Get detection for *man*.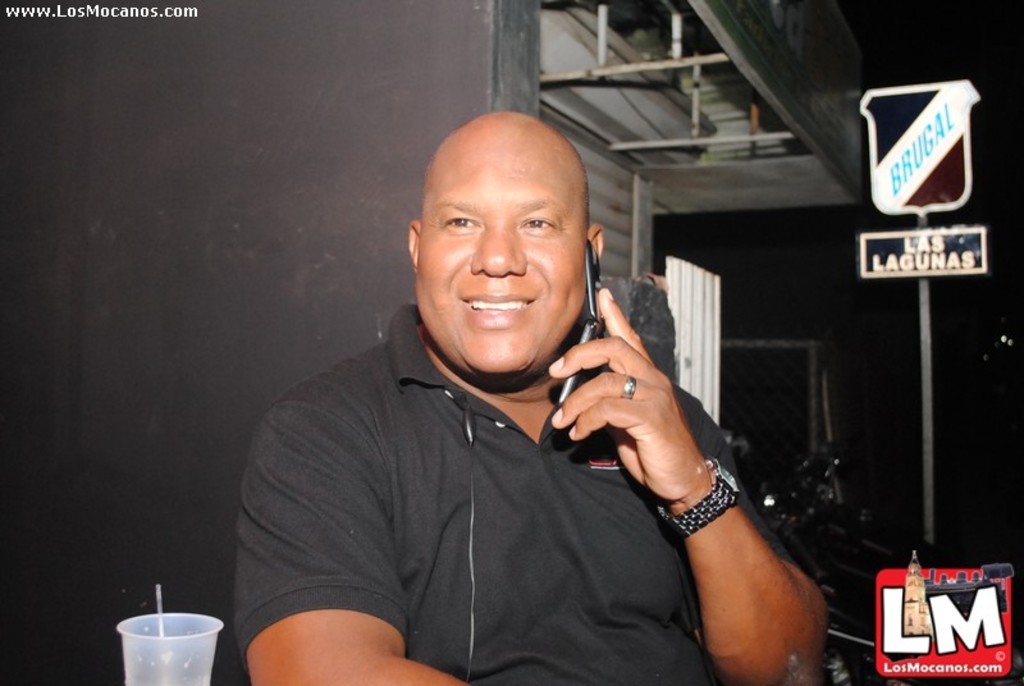
Detection: [223,90,831,669].
